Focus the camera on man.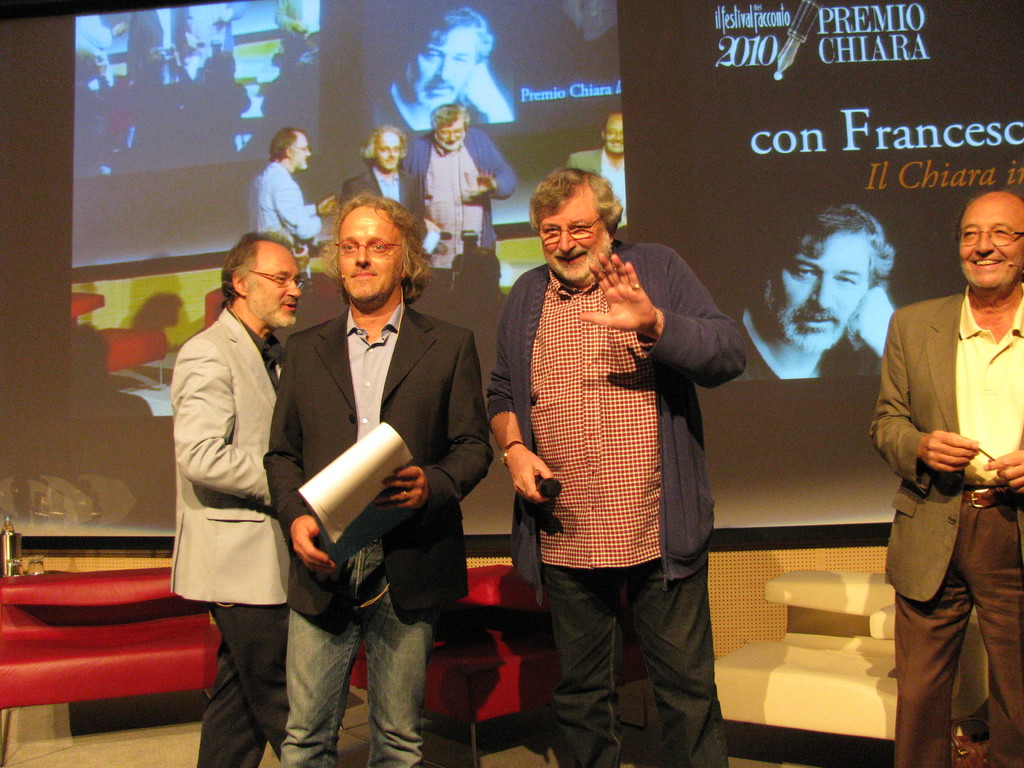
Focus region: <bbox>410, 102, 515, 269</bbox>.
